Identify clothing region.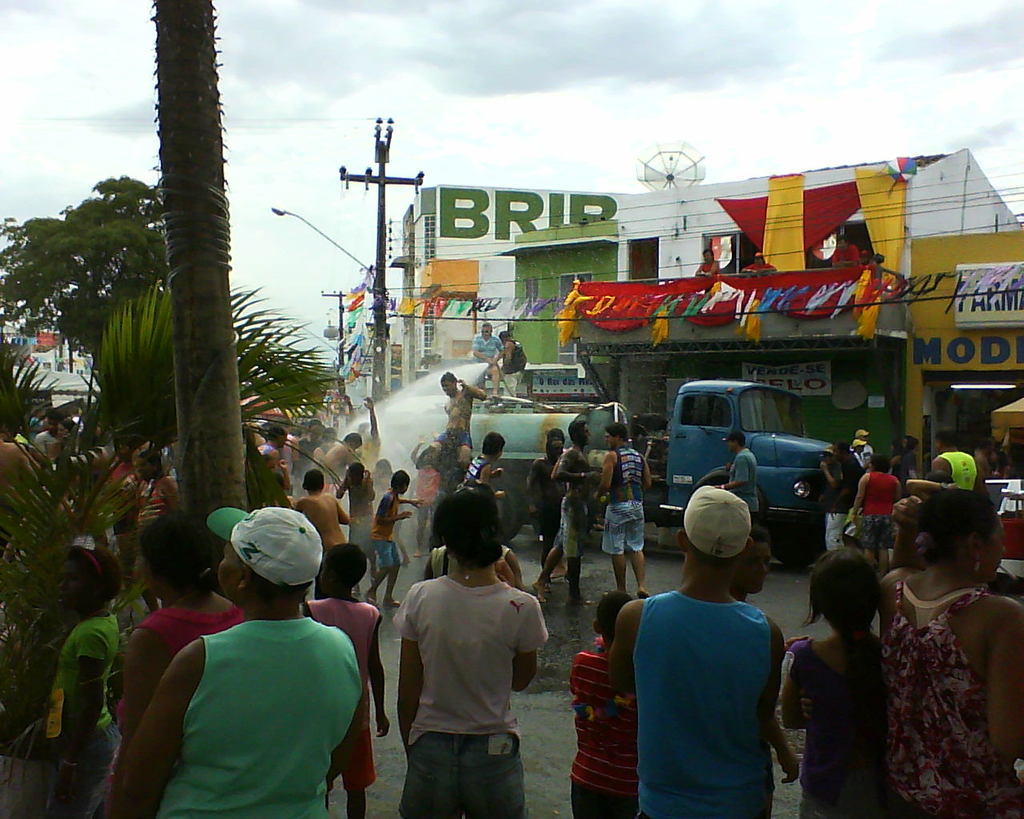
Region: [636, 589, 766, 818].
